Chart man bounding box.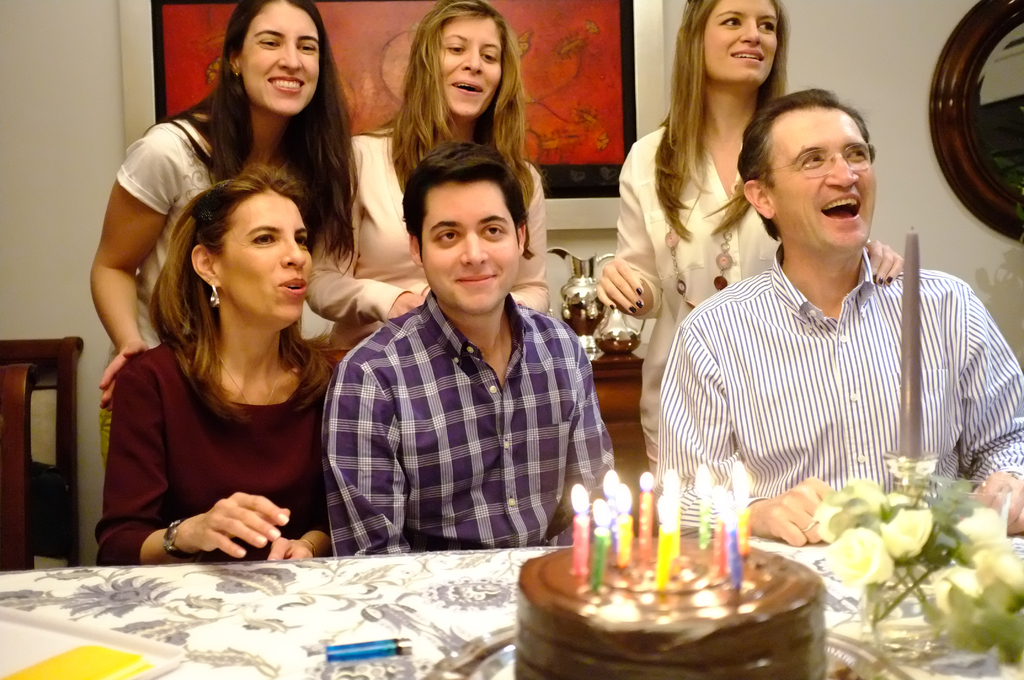
Charted: select_region(319, 138, 627, 556).
